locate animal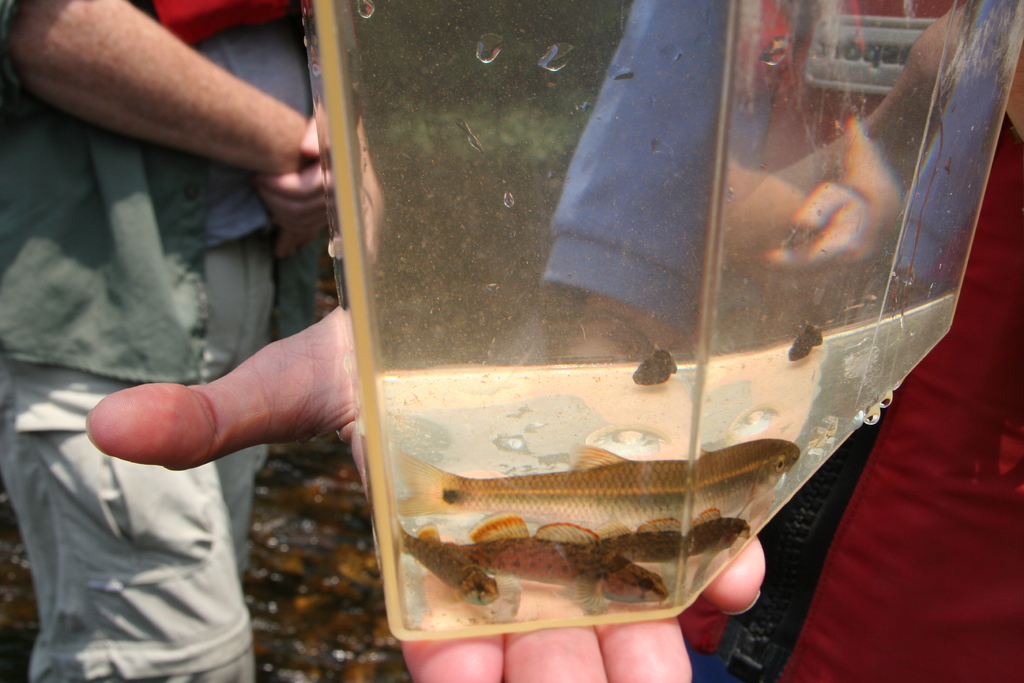
crop(401, 528, 509, 609)
